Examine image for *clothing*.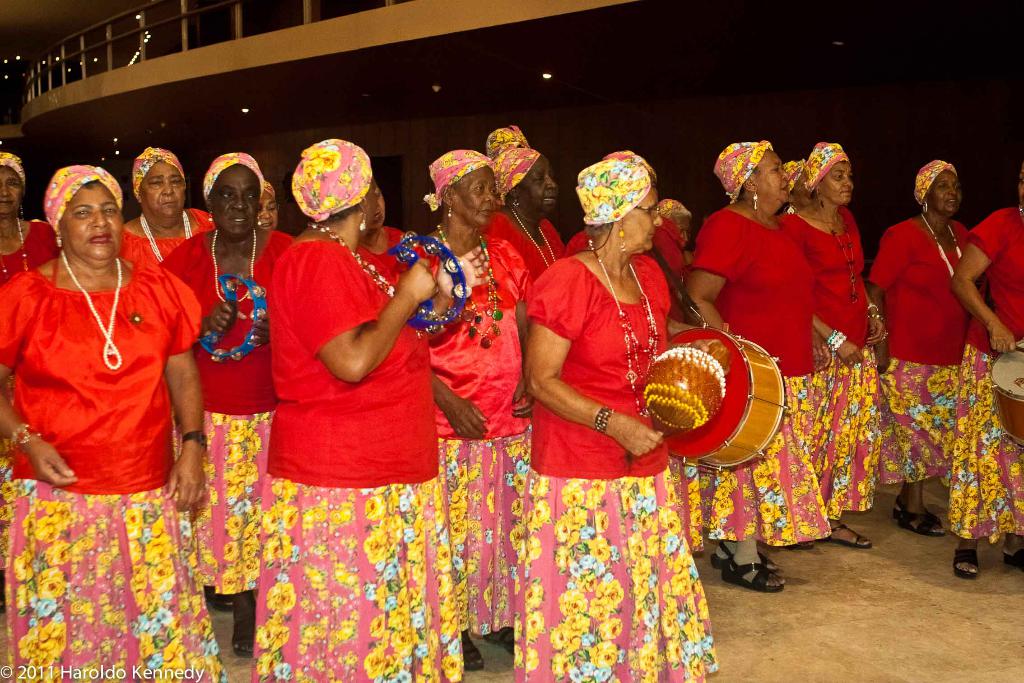
Examination result: bbox=[148, 215, 276, 600].
